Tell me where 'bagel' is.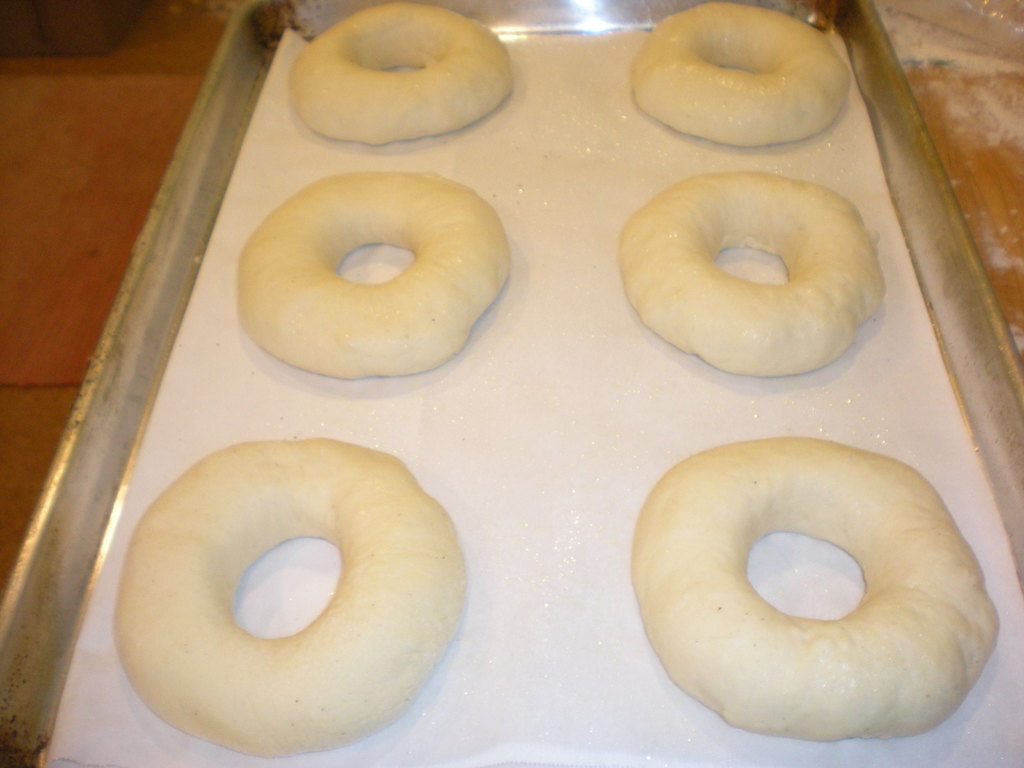
'bagel' is at BBox(289, 3, 512, 141).
